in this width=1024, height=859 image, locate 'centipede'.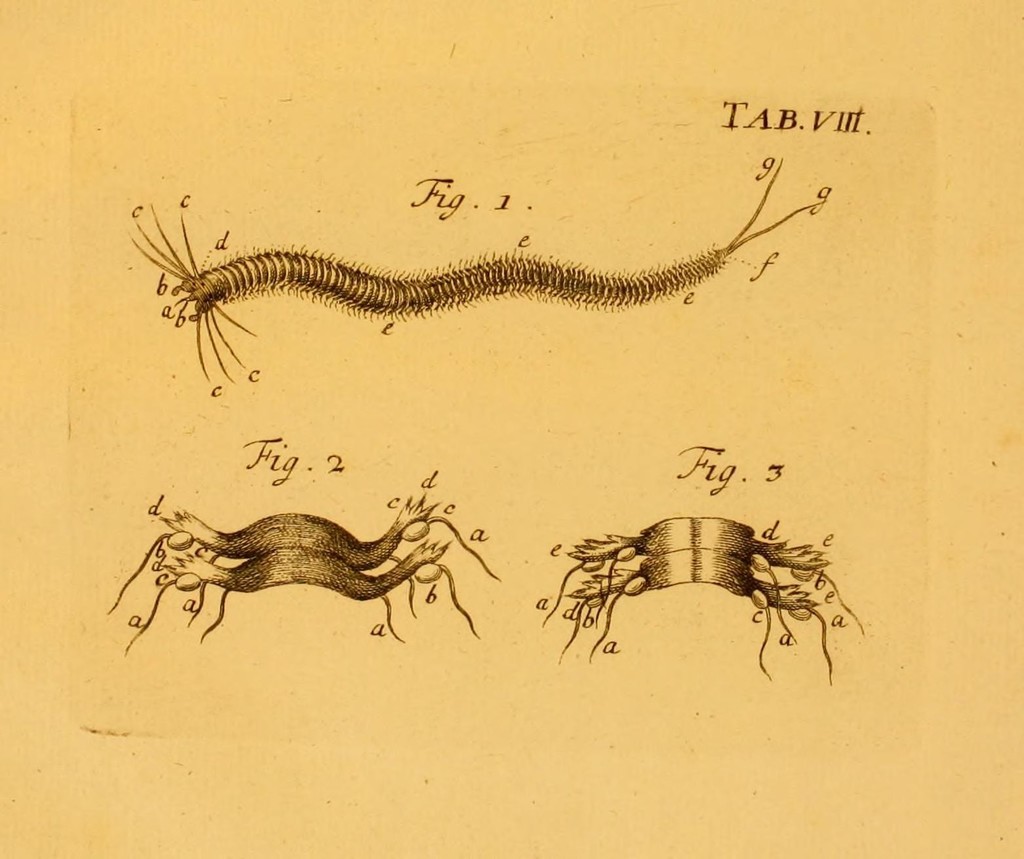
Bounding box: <region>97, 197, 799, 388</region>.
